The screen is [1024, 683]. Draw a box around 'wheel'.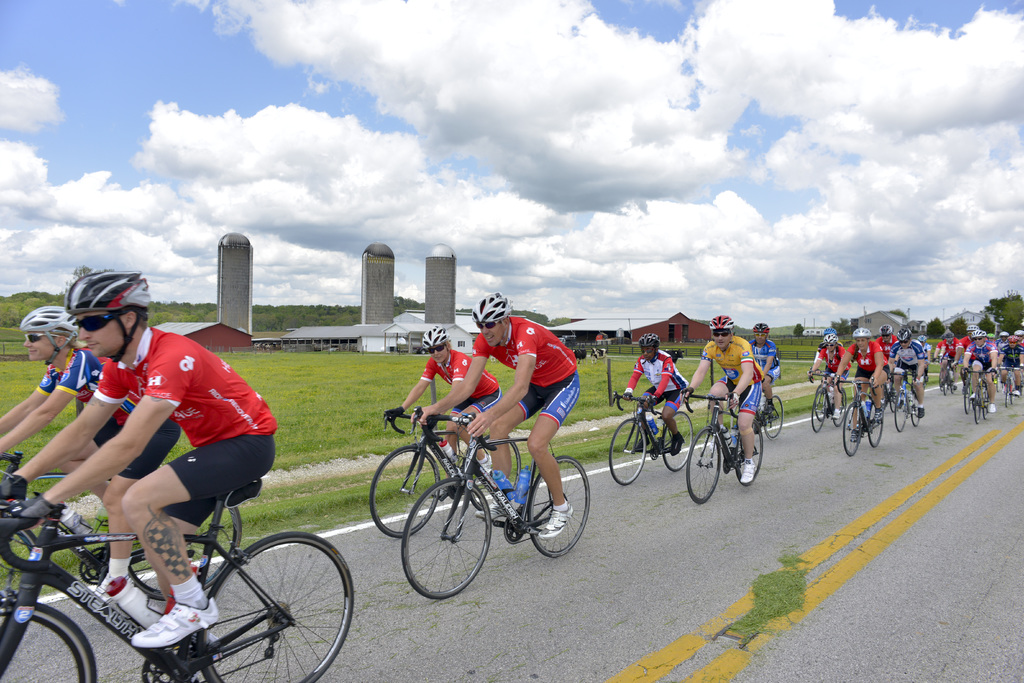
Rect(0, 599, 97, 682).
